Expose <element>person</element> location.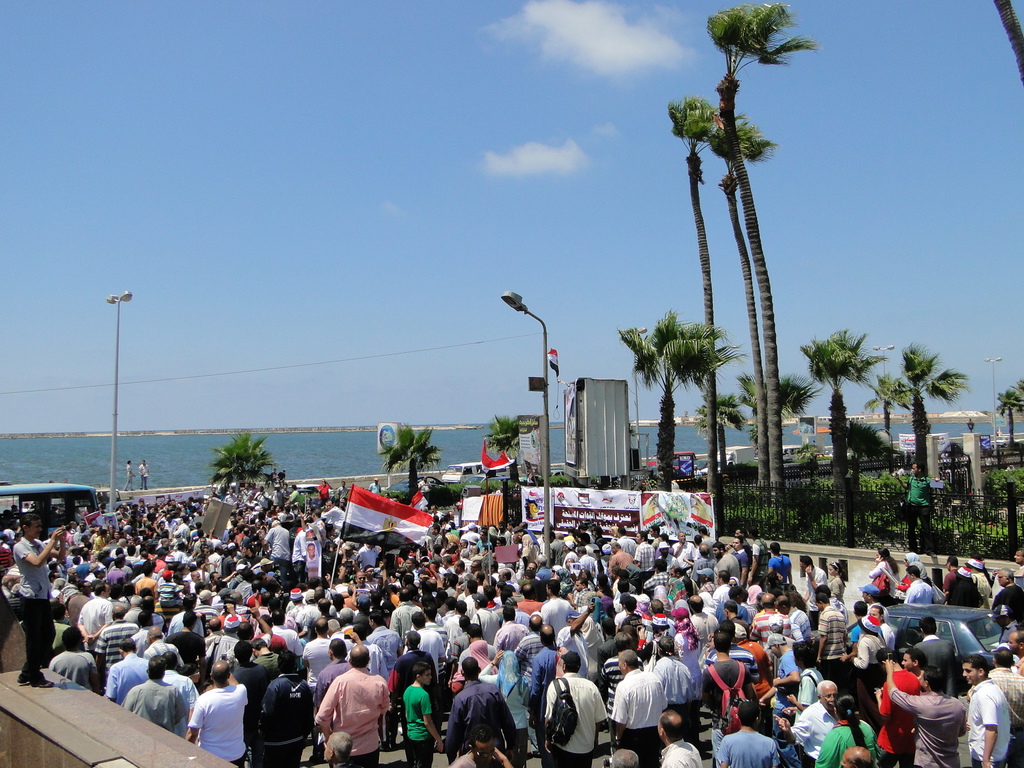
Exposed at 308:655:383:767.
